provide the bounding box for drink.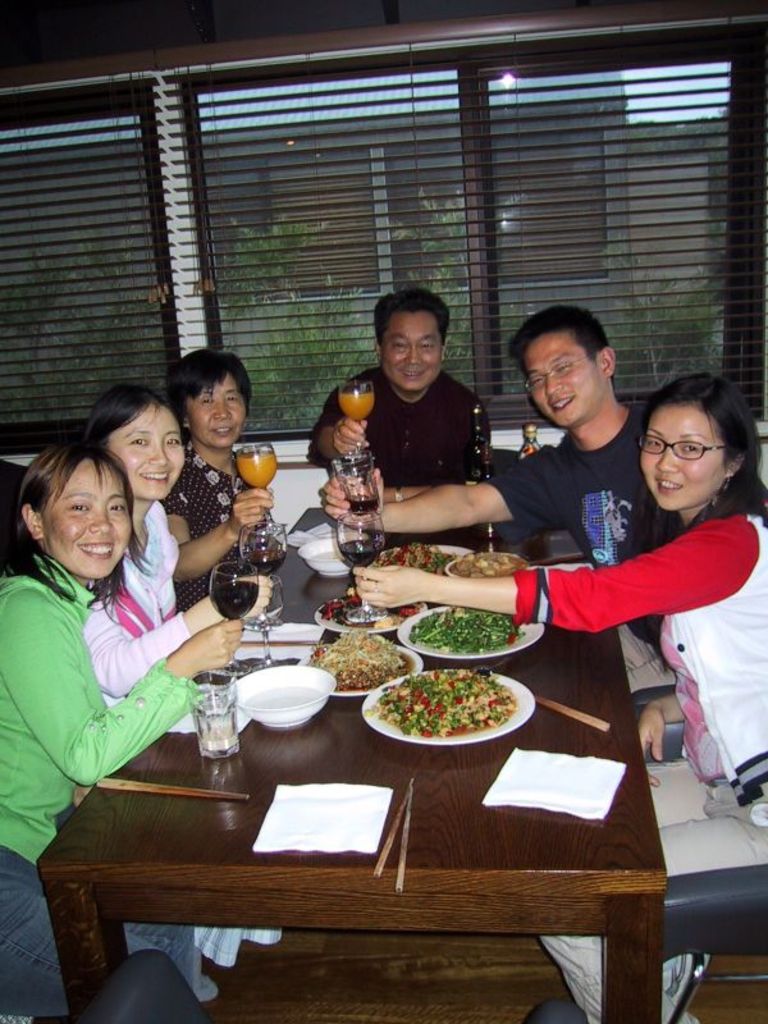
[x1=186, y1=669, x2=238, y2=755].
